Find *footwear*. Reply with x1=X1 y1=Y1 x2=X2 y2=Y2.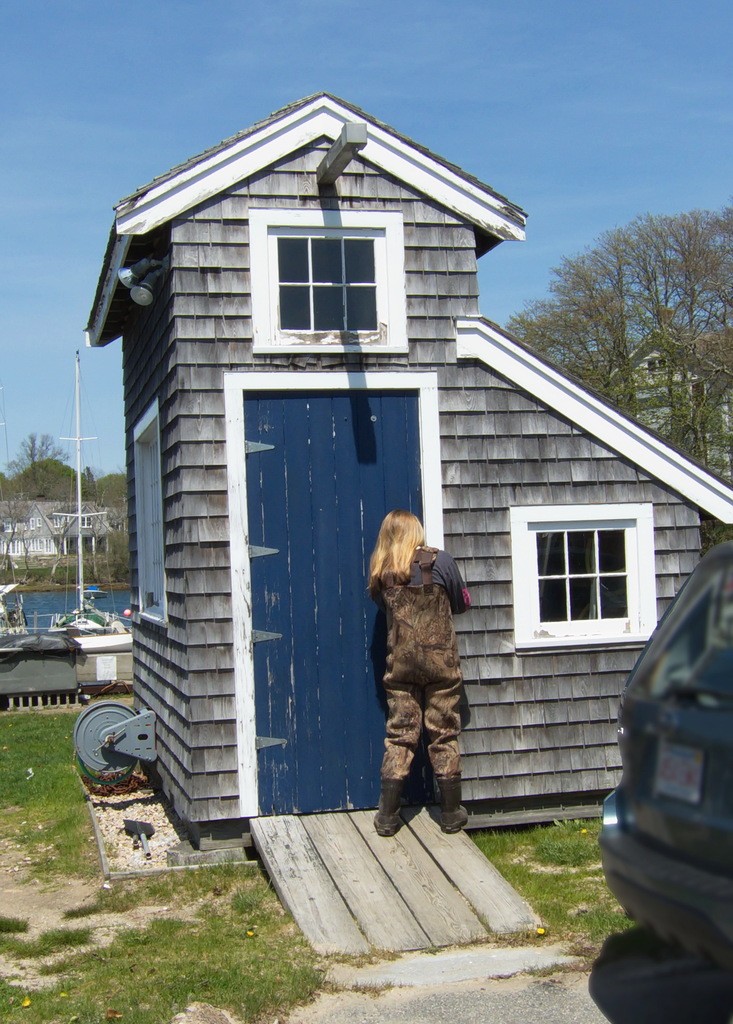
x1=435 y1=767 x2=470 y2=837.
